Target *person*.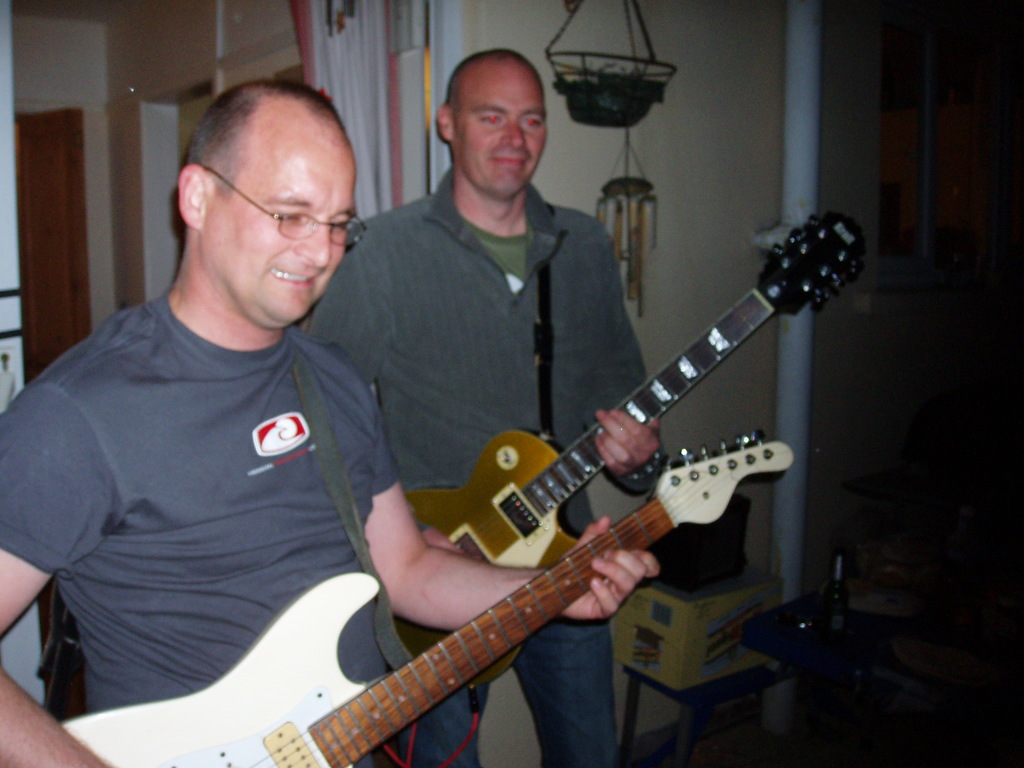
Target region: box(295, 47, 673, 767).
